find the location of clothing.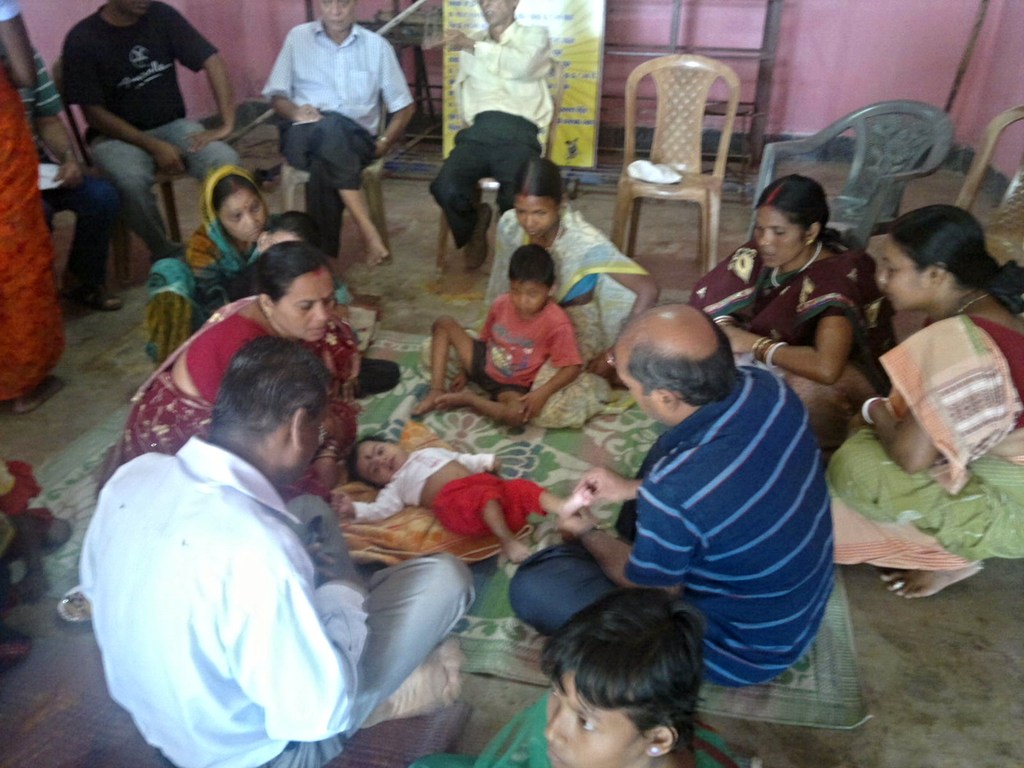
Location: detection(457, 294, 581, 385).
